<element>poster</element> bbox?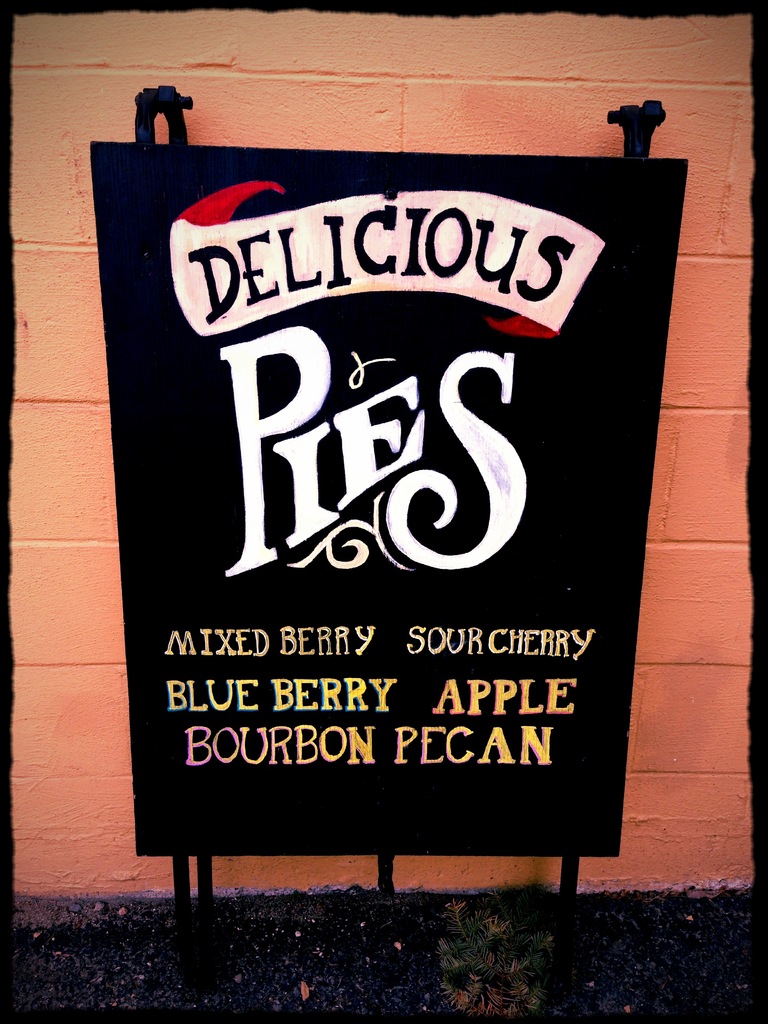
x1=98 y1=147 x2=691 y2=861
